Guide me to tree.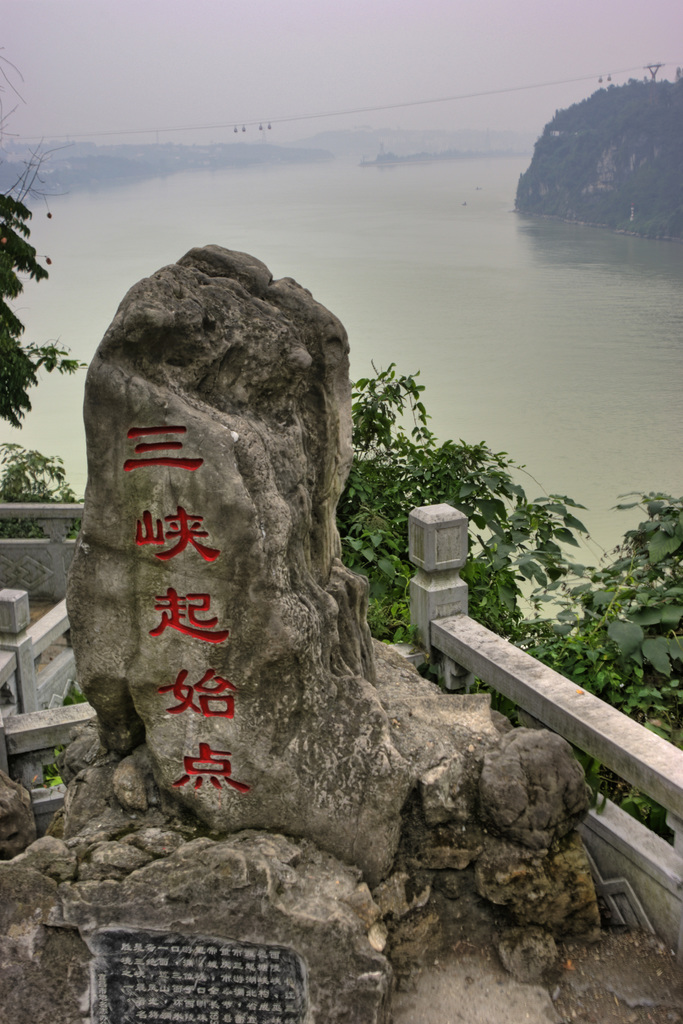
Guidance: locate(0, 442, 82, 541).
